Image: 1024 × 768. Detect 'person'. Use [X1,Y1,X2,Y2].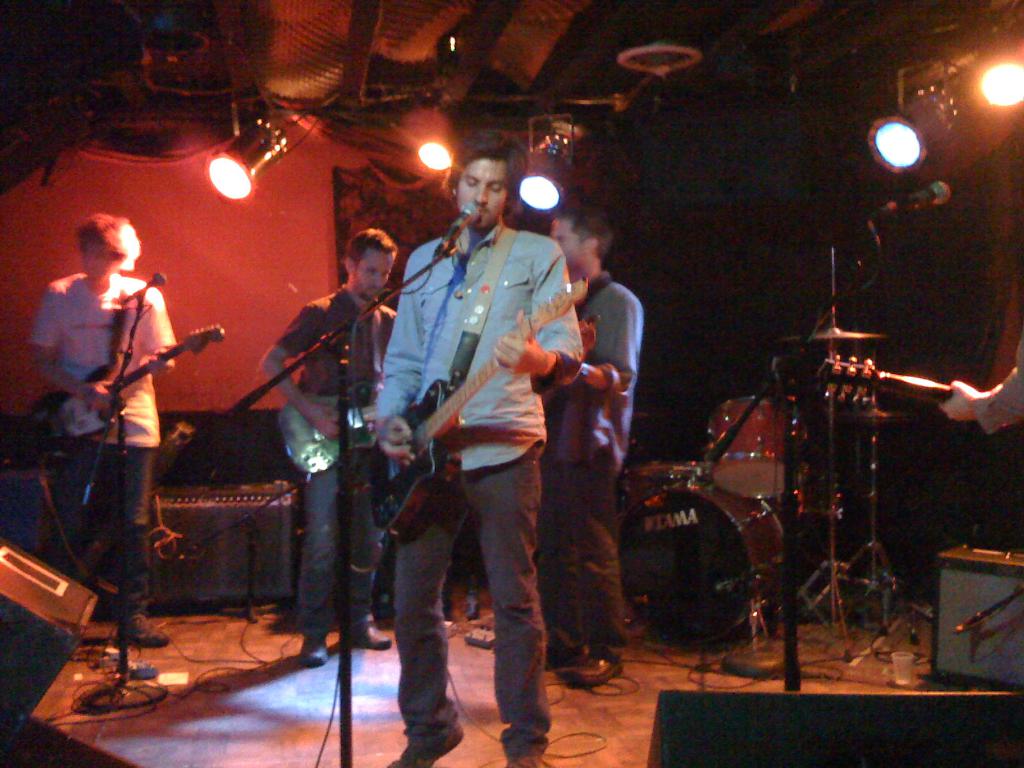
[266,229,404,668].
